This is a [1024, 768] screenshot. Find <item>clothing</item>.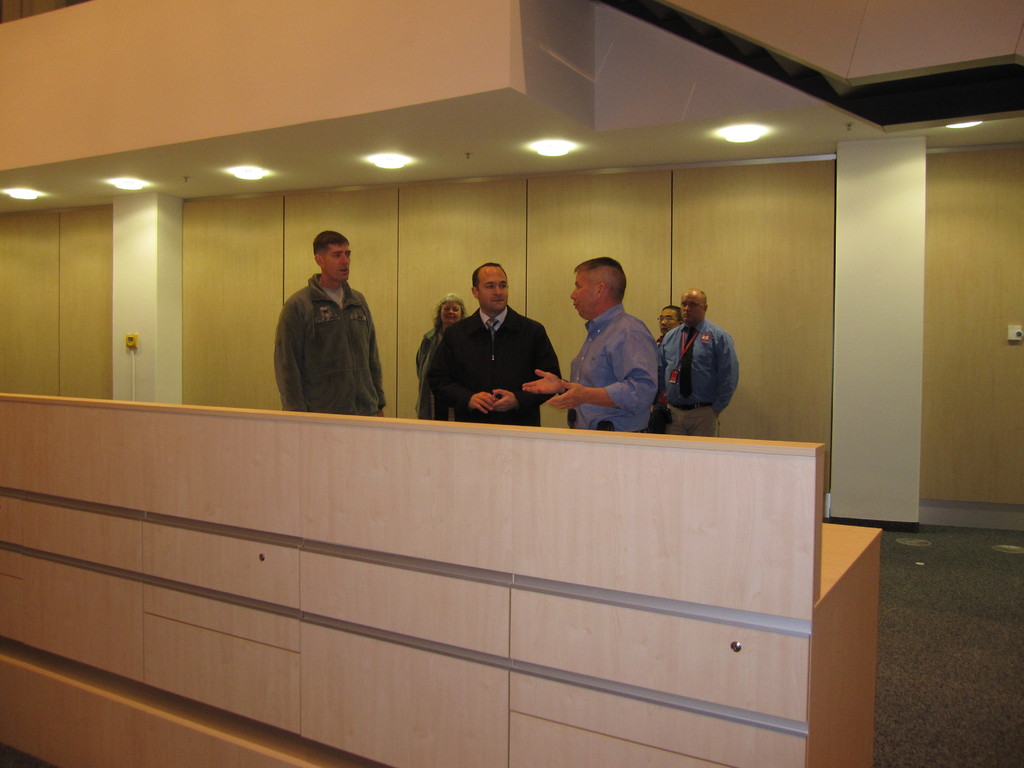
Bounding box: detection(426, 301, 562, 422).
